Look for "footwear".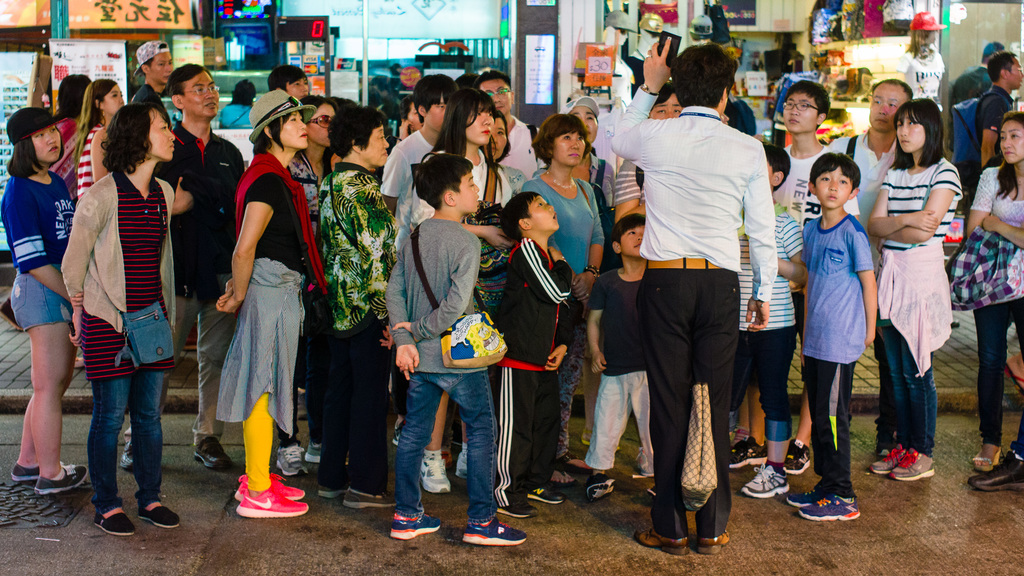
Found: bbox=(191, 435, 234, 474).
